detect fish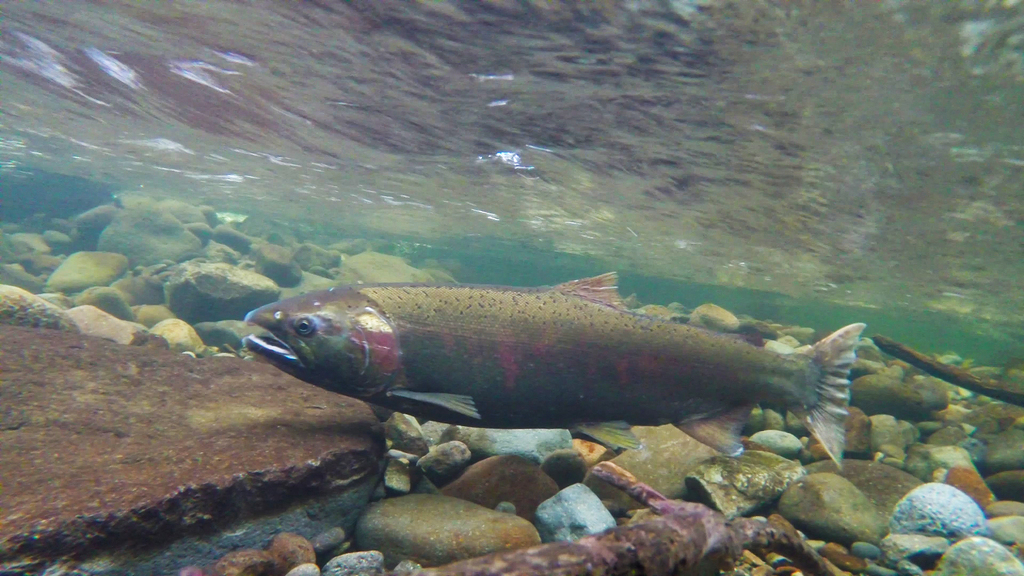
(212, 257, 877, 475)
